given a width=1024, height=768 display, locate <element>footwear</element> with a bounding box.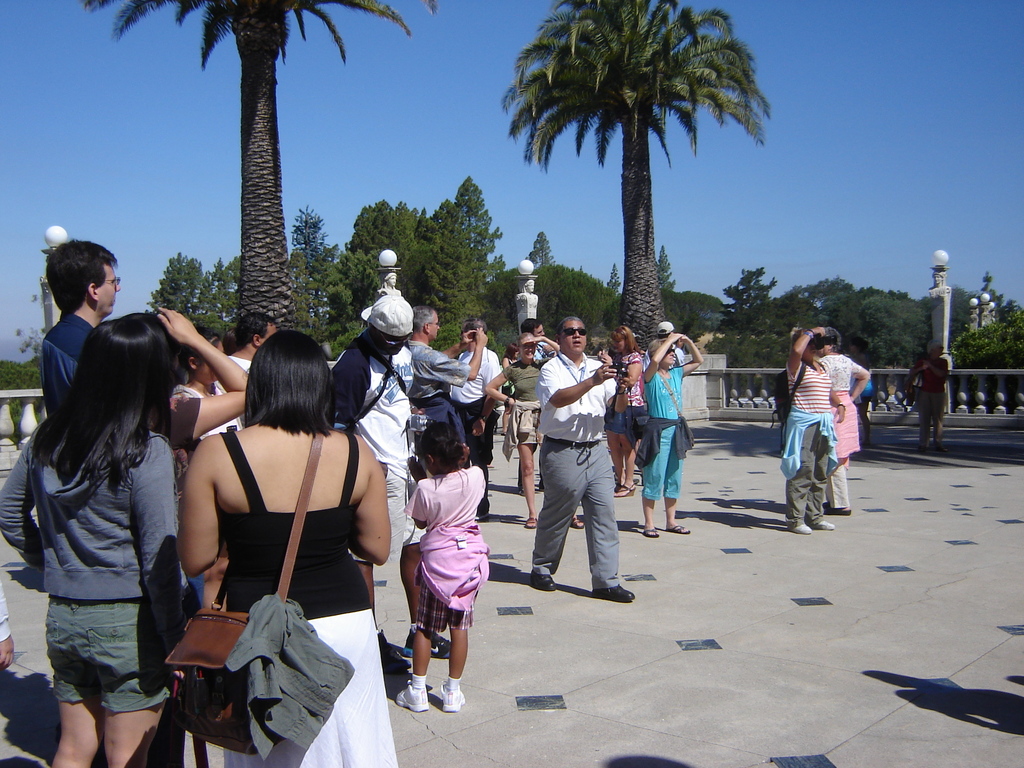
Located: [x1=438, y1=676, x2=467, y2=709].
